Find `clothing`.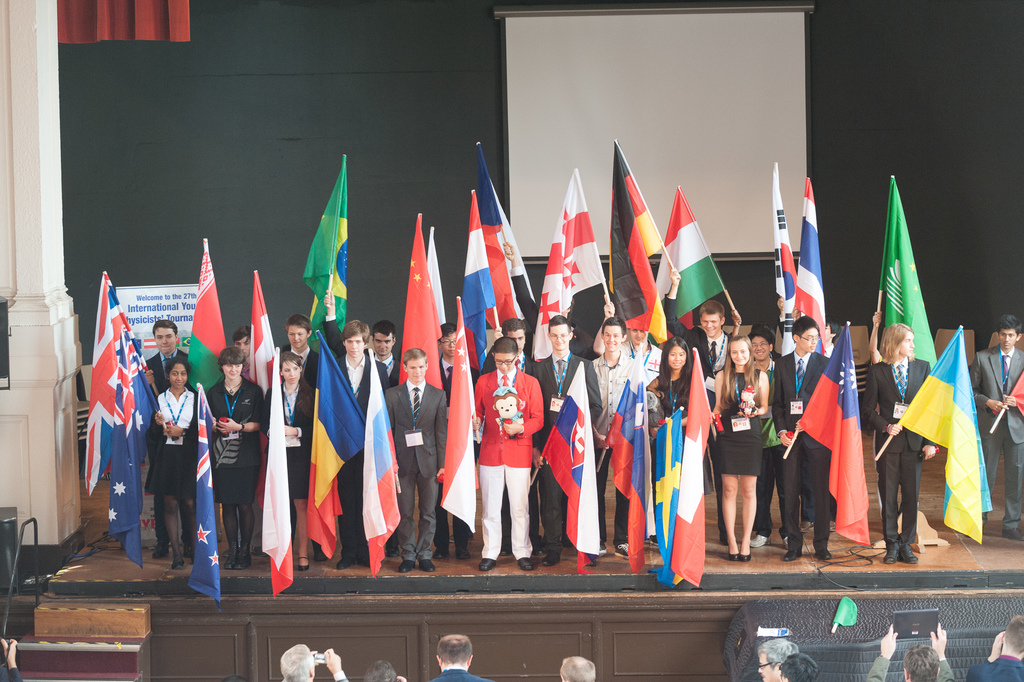
(972, 349, 1023, 534).
